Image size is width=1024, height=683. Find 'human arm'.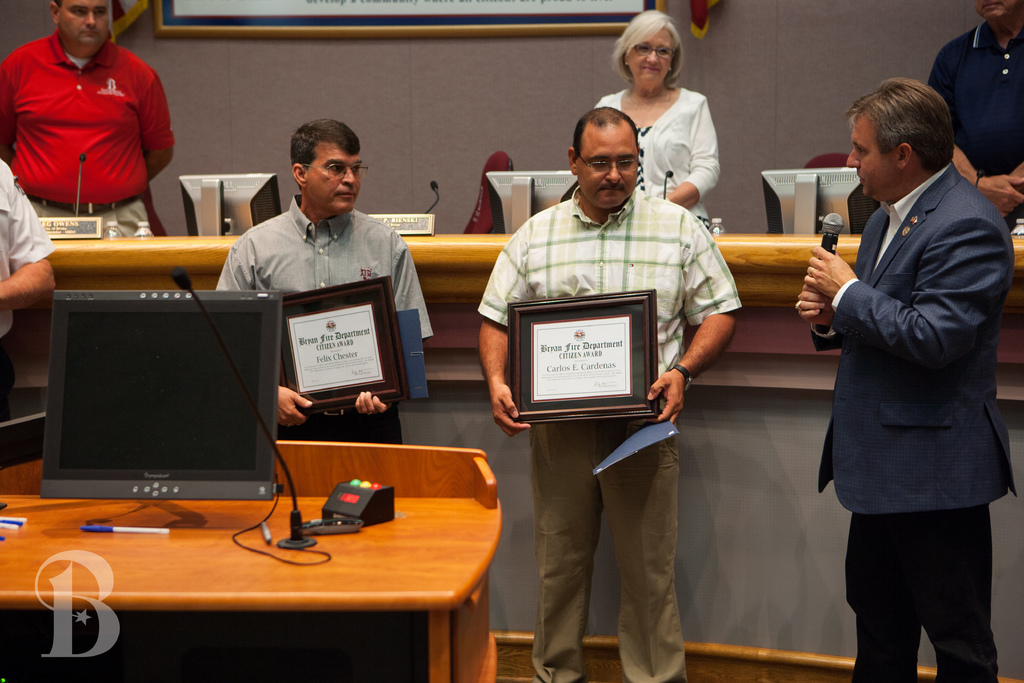
(left=661, top=99, right=720, bottom=210).
